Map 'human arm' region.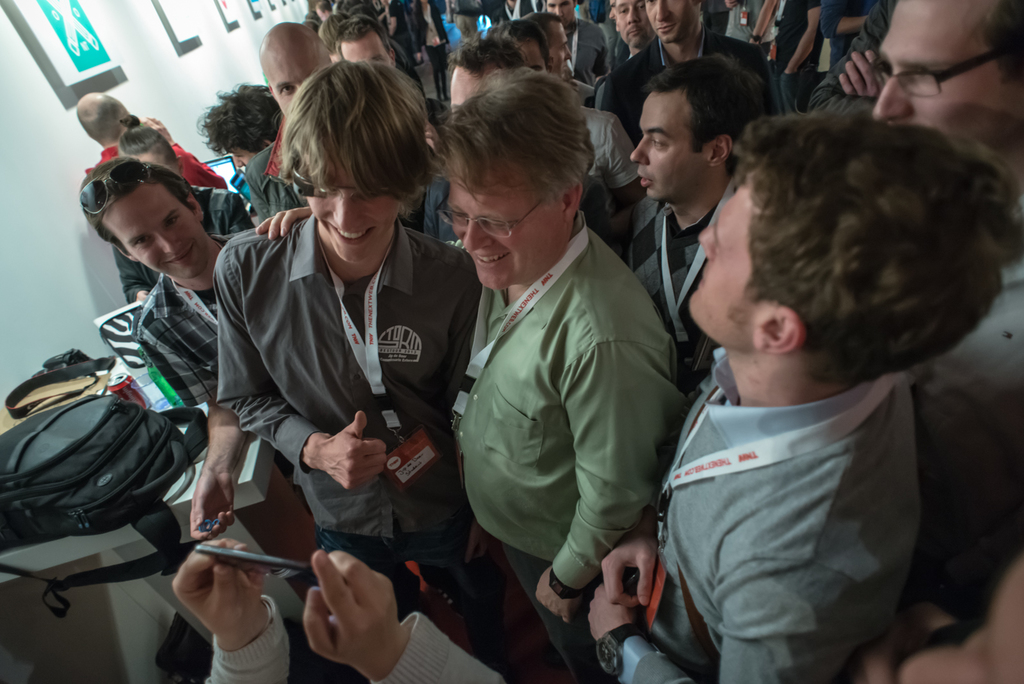
Mapped to [114, 250, 163, 317].
